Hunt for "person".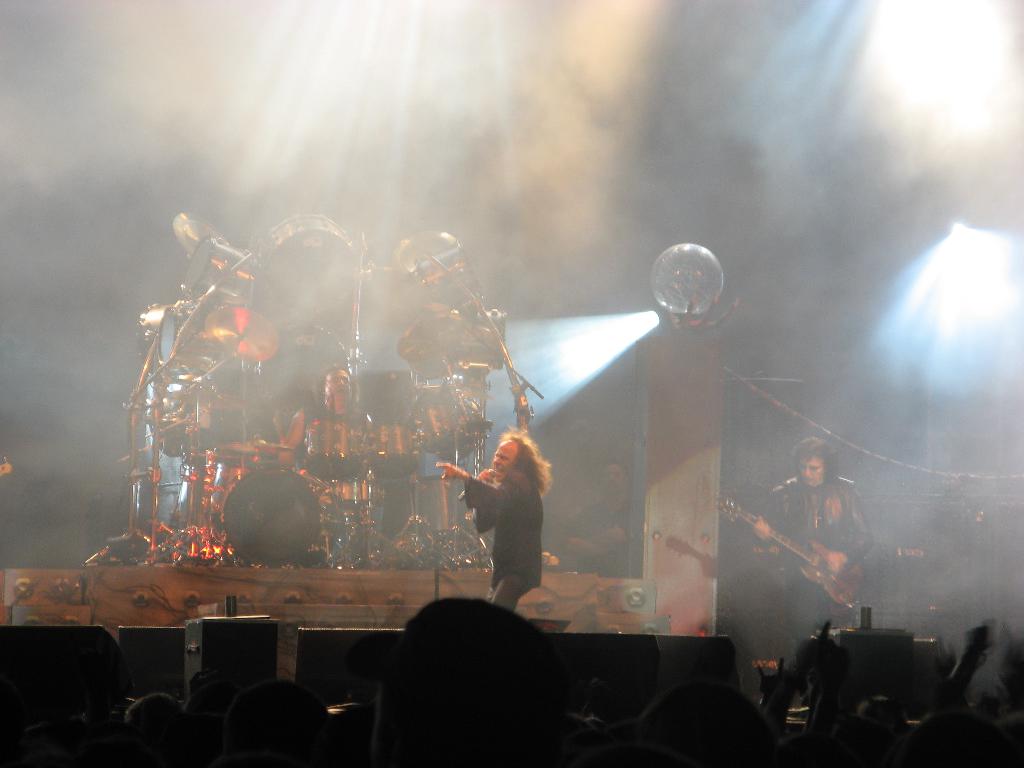
Hunted down at (434,433,558,618).
